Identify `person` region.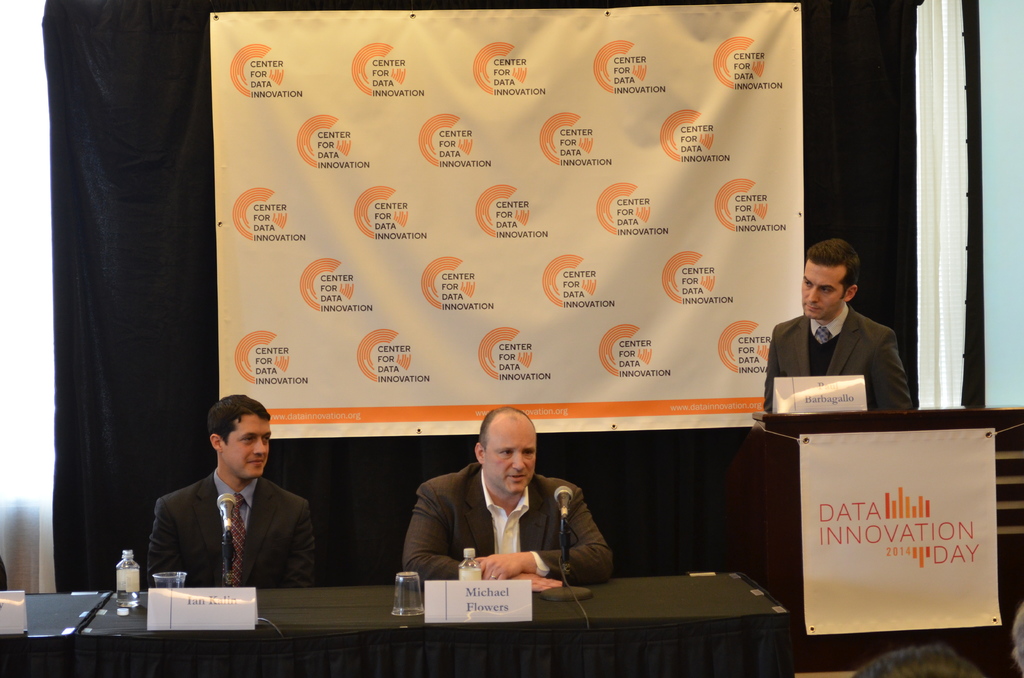
Region: locate(759, 238, 905, 444).
